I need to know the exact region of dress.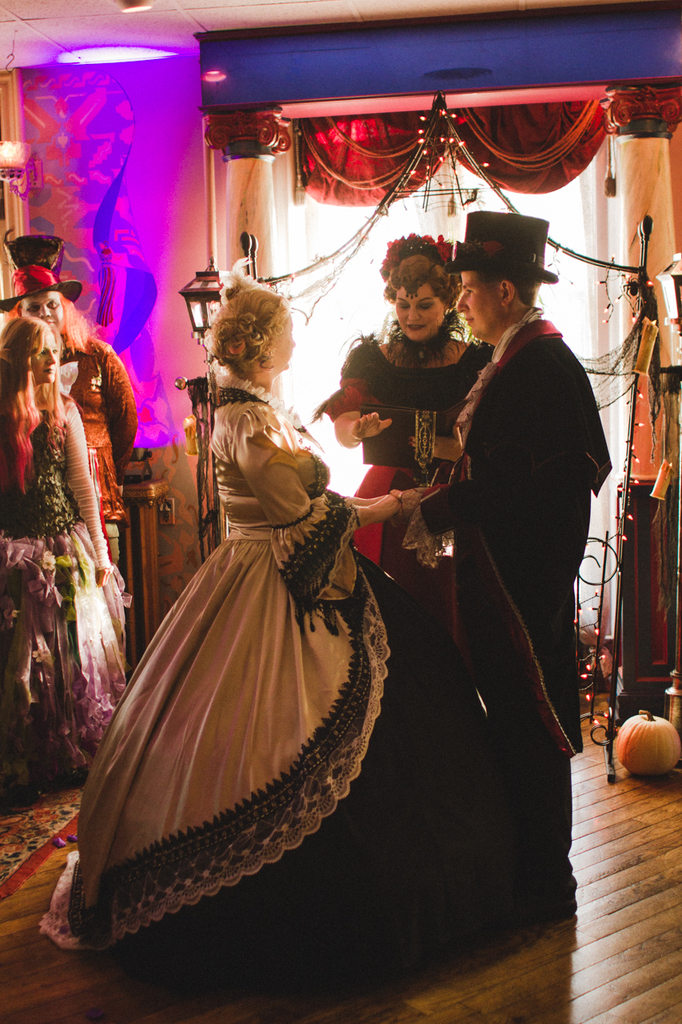
Region: (x1=309, y1=335, x2=492, y2=573).
